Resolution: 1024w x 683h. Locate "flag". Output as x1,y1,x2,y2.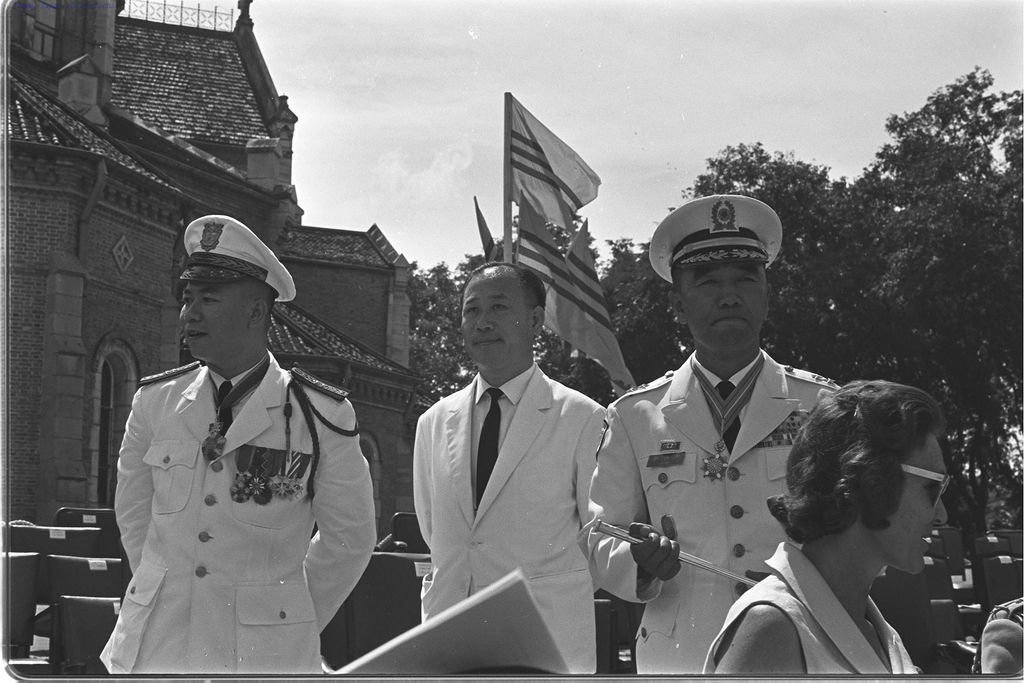
483,90,607,269.
